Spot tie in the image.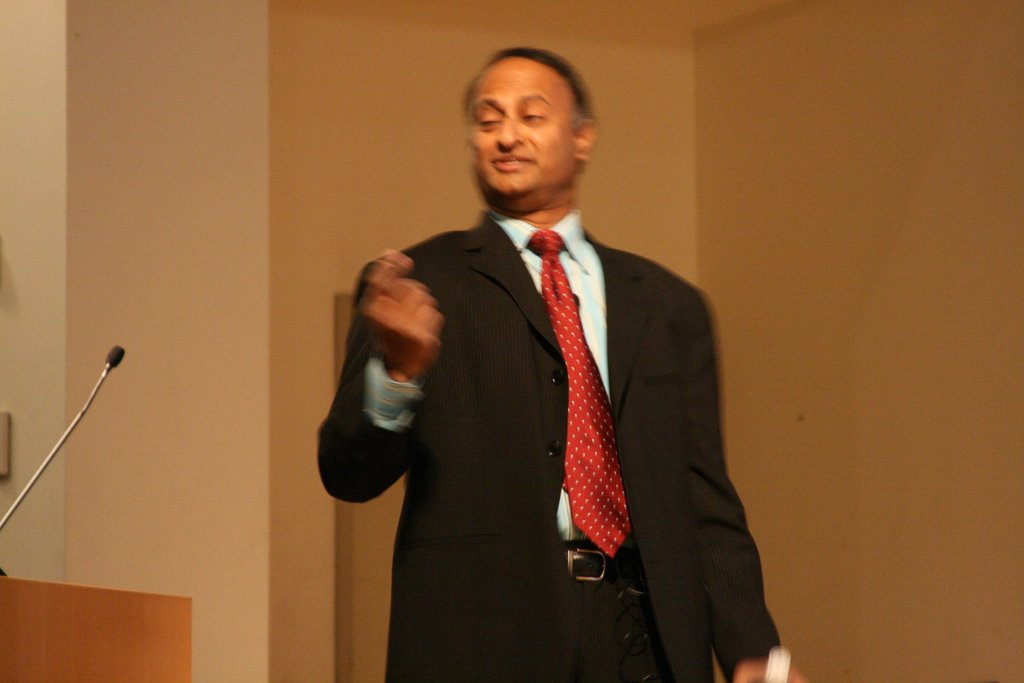
tie found at {"left": 527, "top": 229, "right": 630, "bottom": 554}.
